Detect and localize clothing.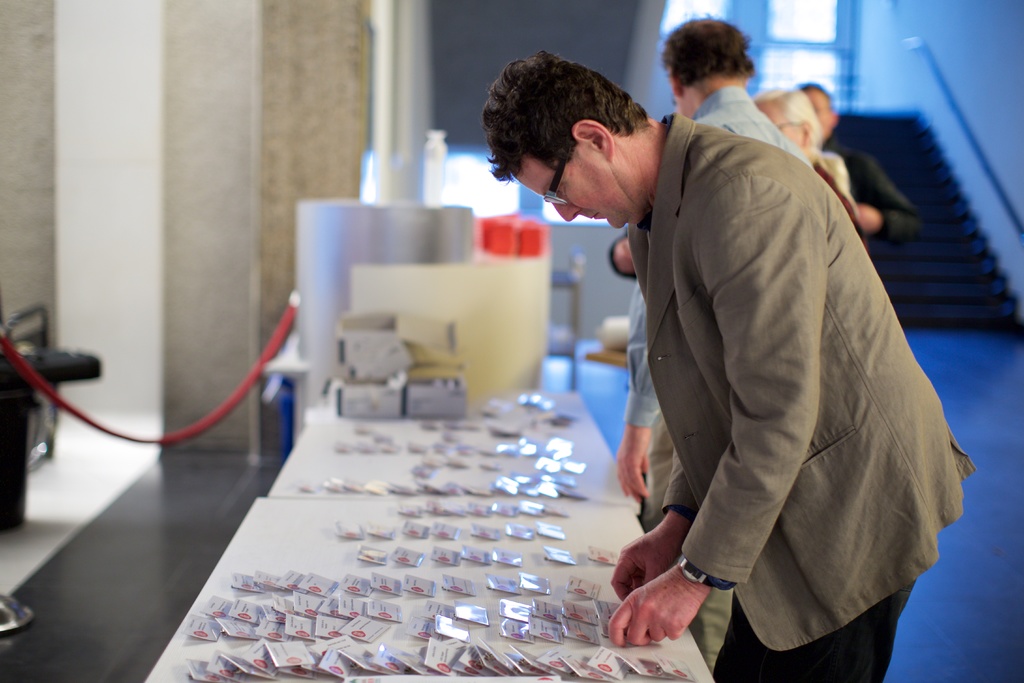
Localized at Rect(612, 84, 837, 434).
